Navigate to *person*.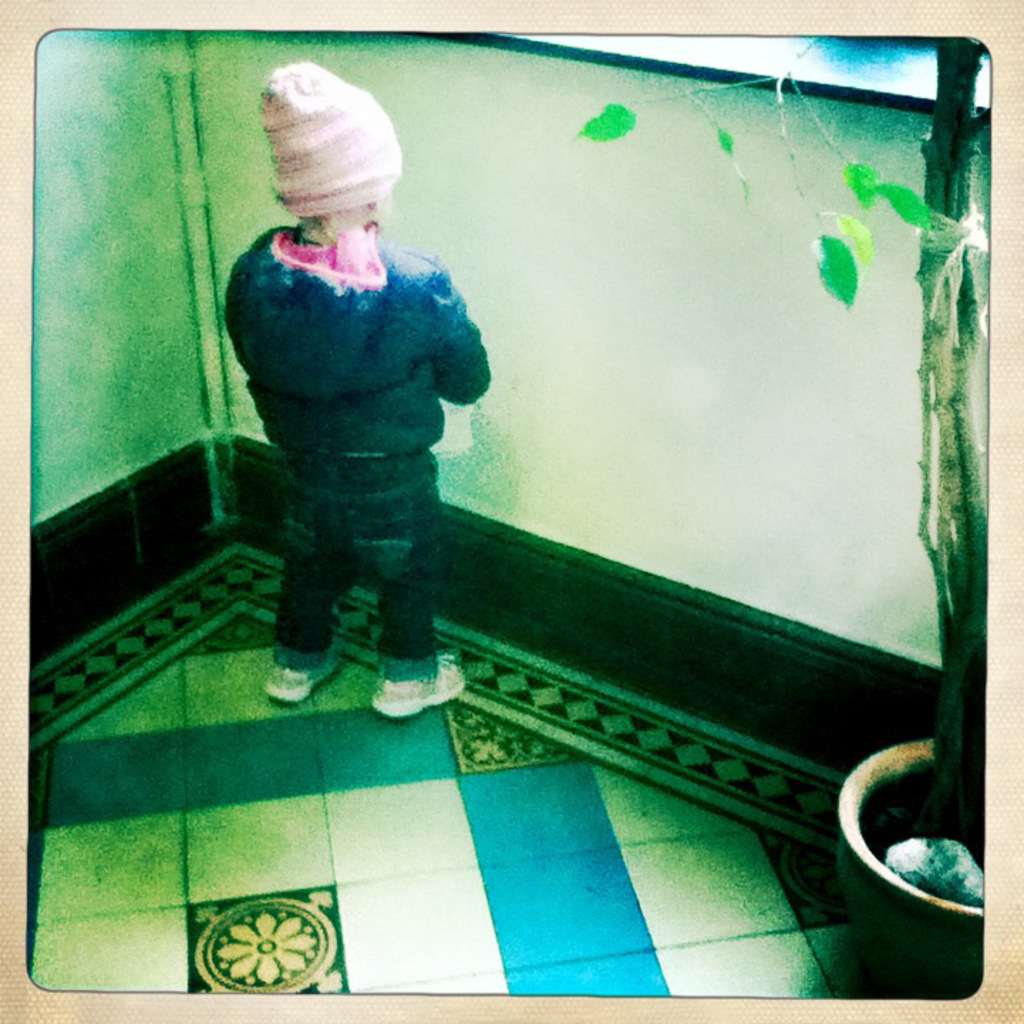
Navigation target: bbox=[212, 71, 548, 742].
